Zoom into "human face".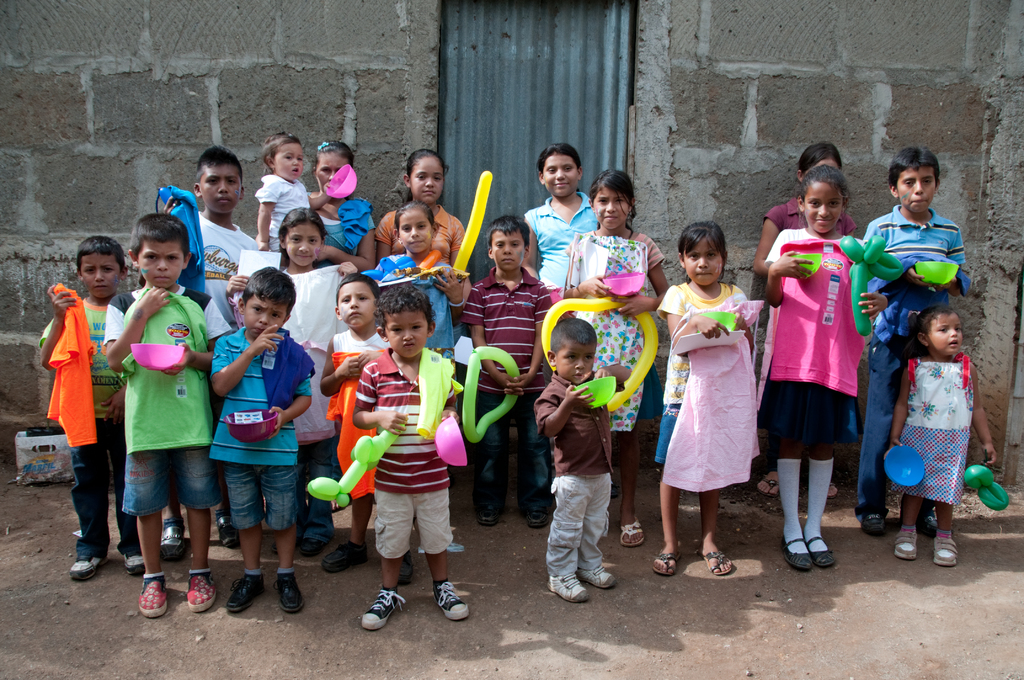
Zoom target: 683,239,721,287.
